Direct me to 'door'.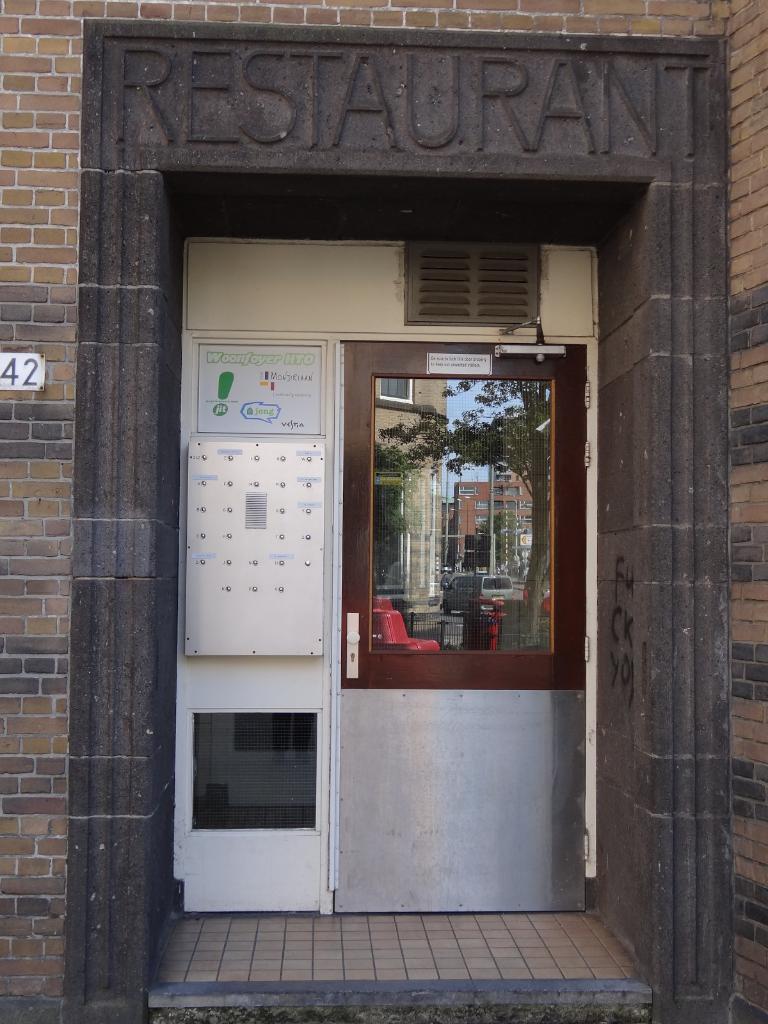
Direction: BBox(170, 163, 620, 909).
